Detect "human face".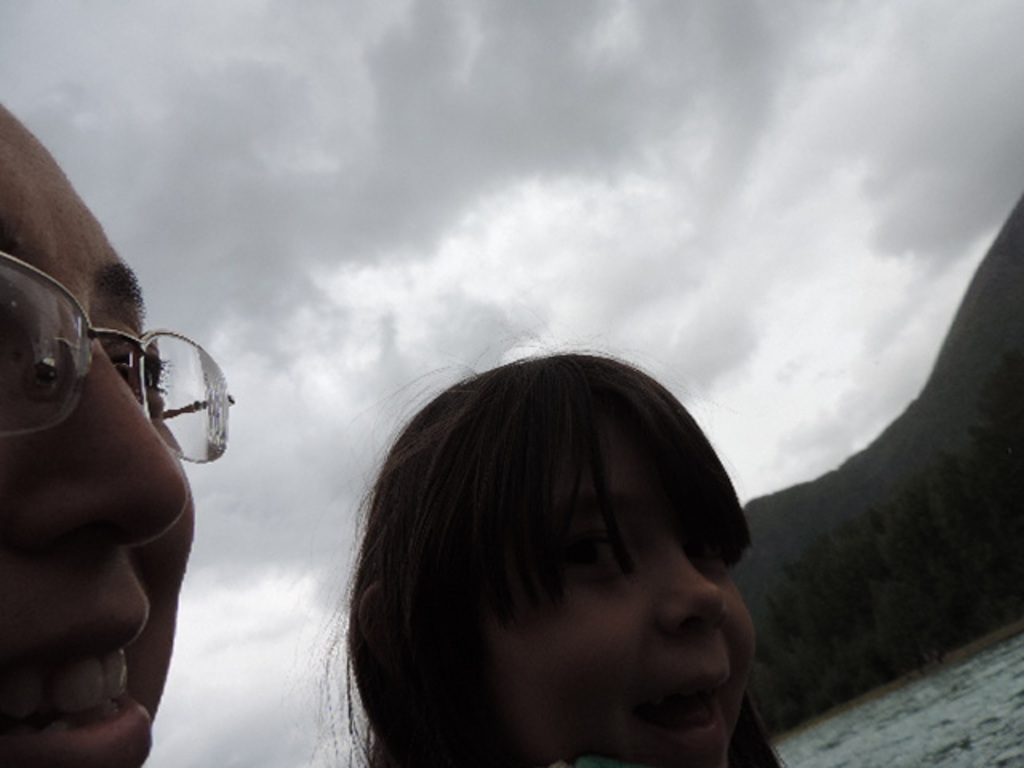
Detected at 0, 94, 202, 766.
